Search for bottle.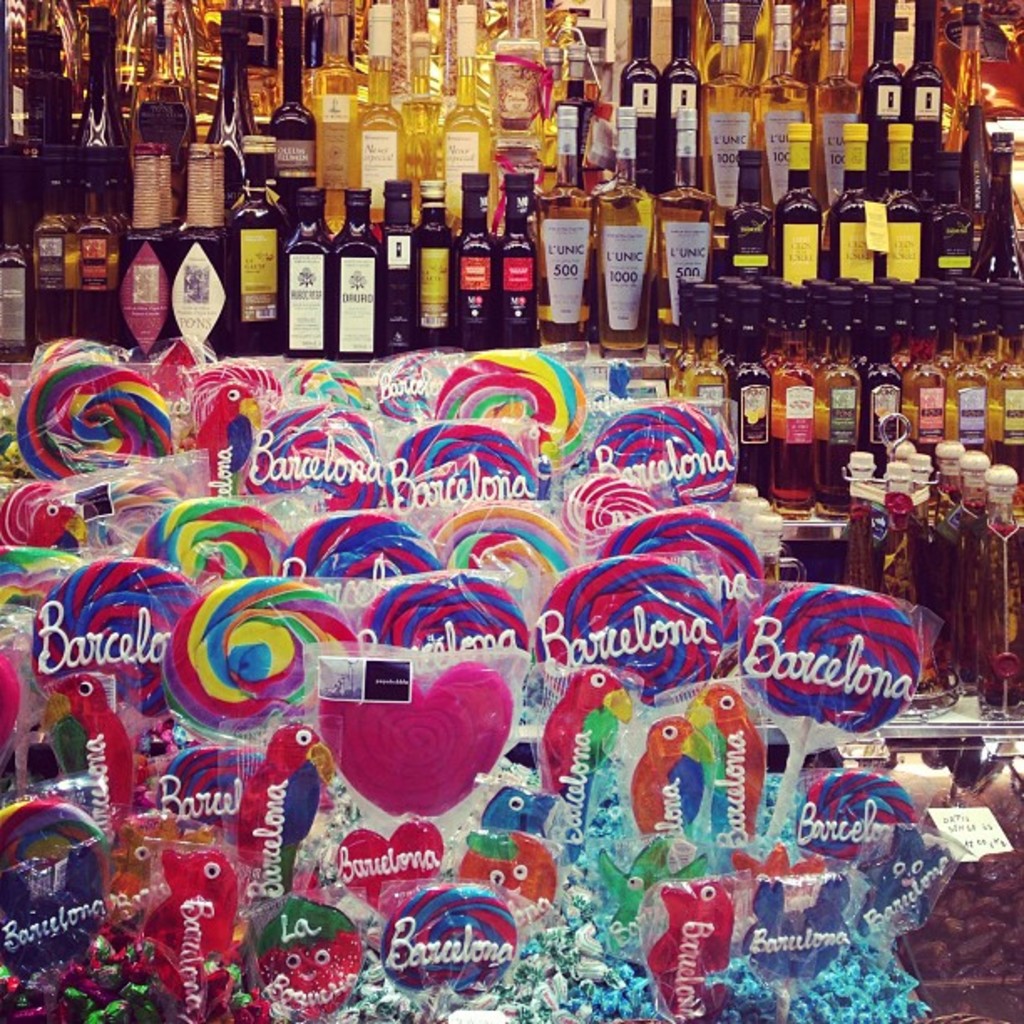
Found at select_region(281, 192, 331, 360).
